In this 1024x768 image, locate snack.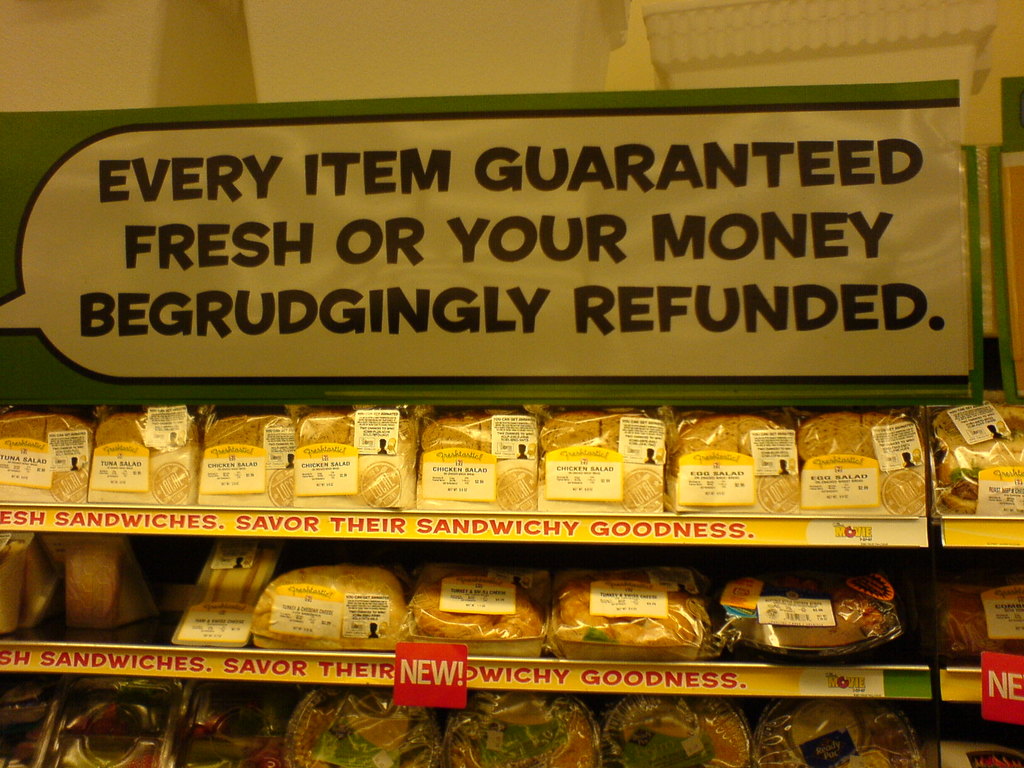
Bounding box: region(797, 400, 928, 516).
